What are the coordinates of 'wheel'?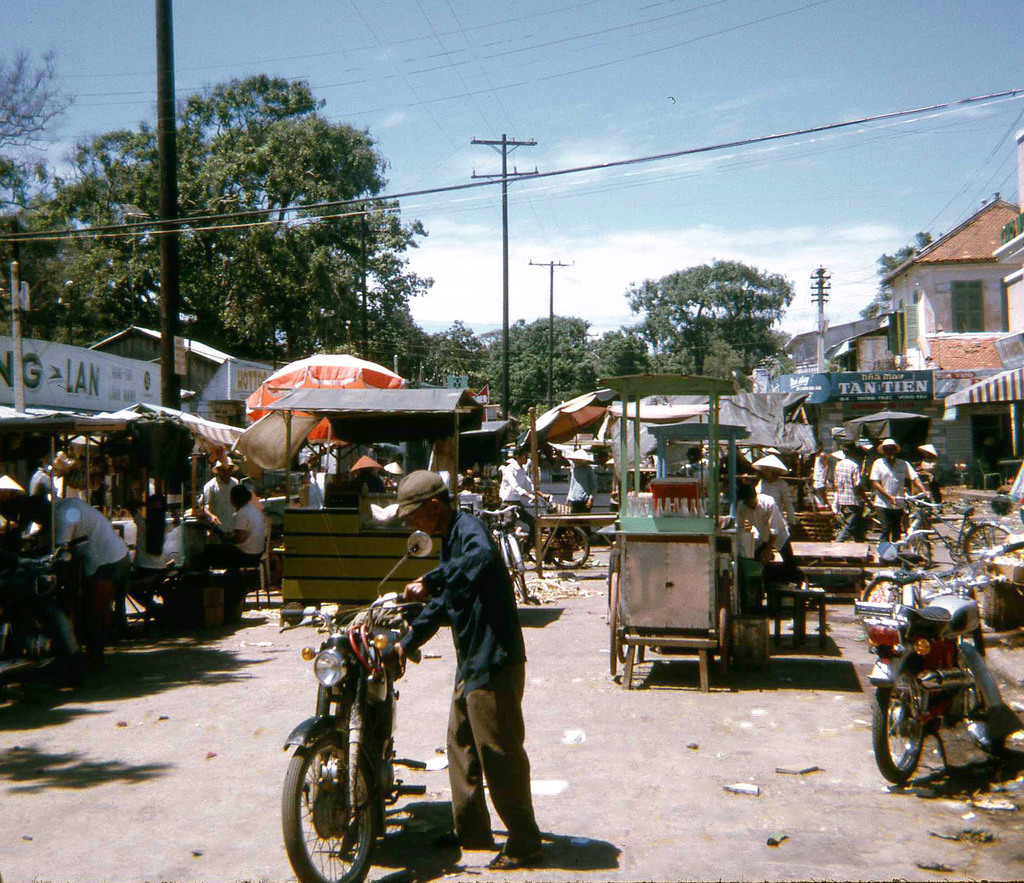
x1=279, y1=733, x2=376, y2=882.
